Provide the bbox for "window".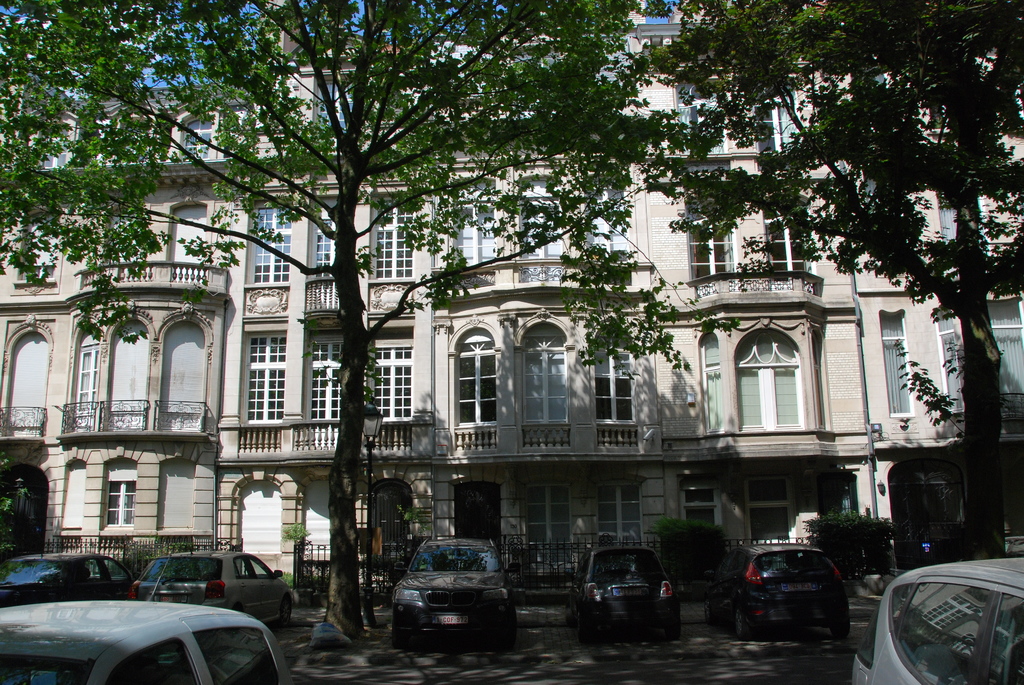
detection(587, 177, 633, 261).
